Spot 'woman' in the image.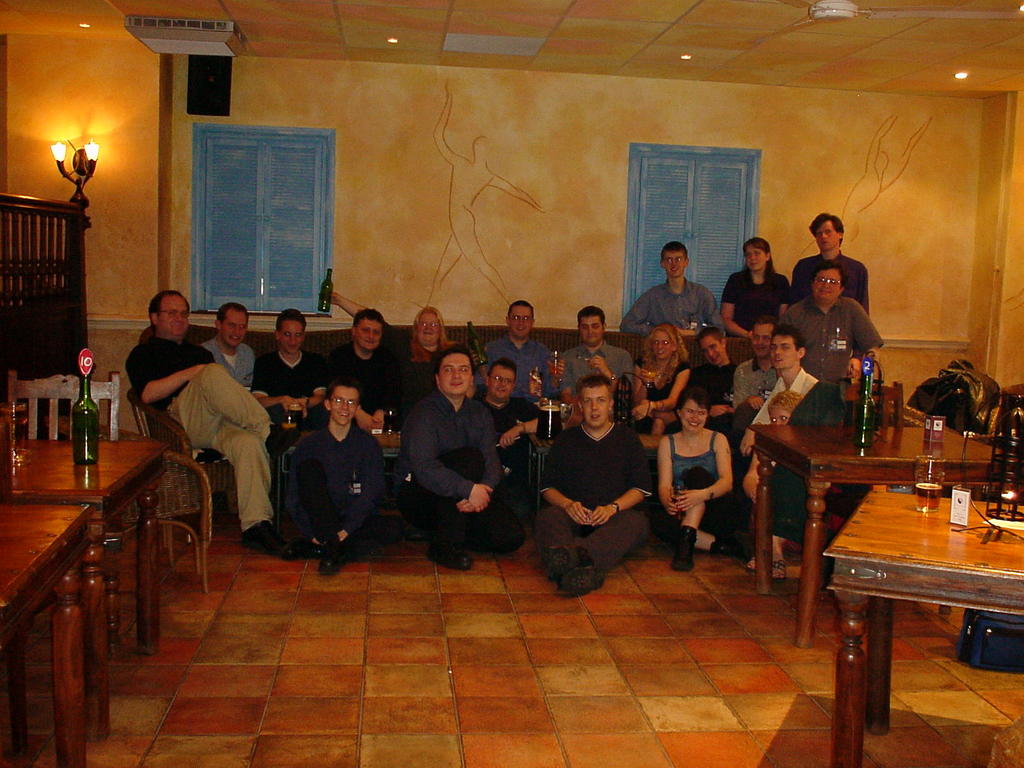
'woman' found at 330,295,465,378.
